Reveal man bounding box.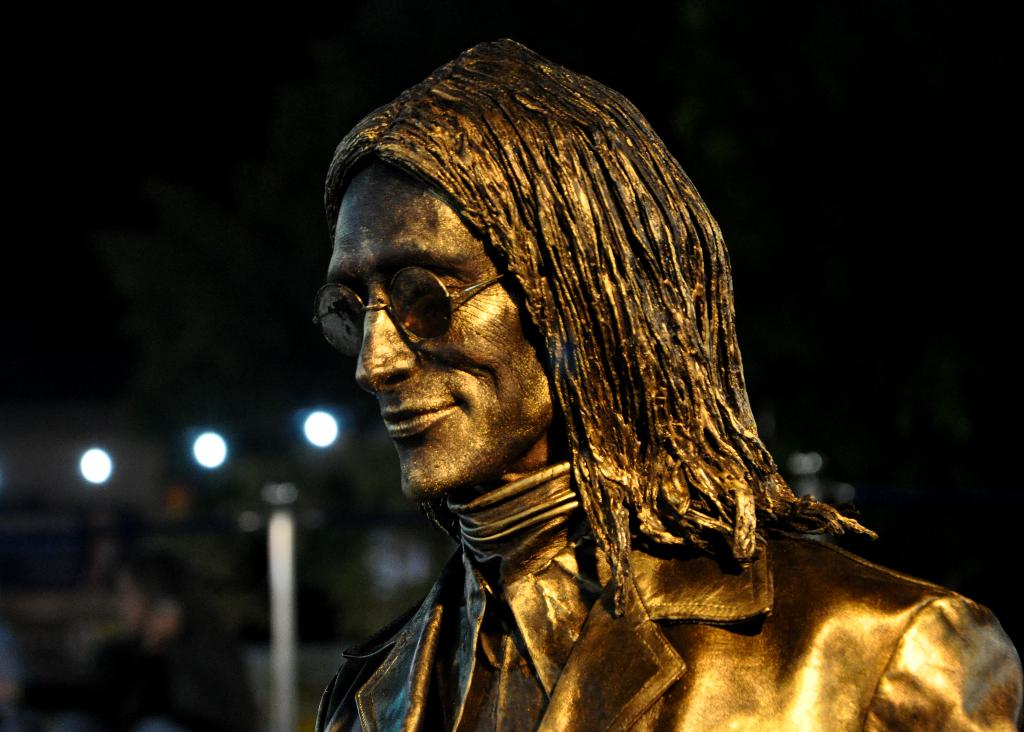
Revealed: <box>311,37,1023,731</box>.
